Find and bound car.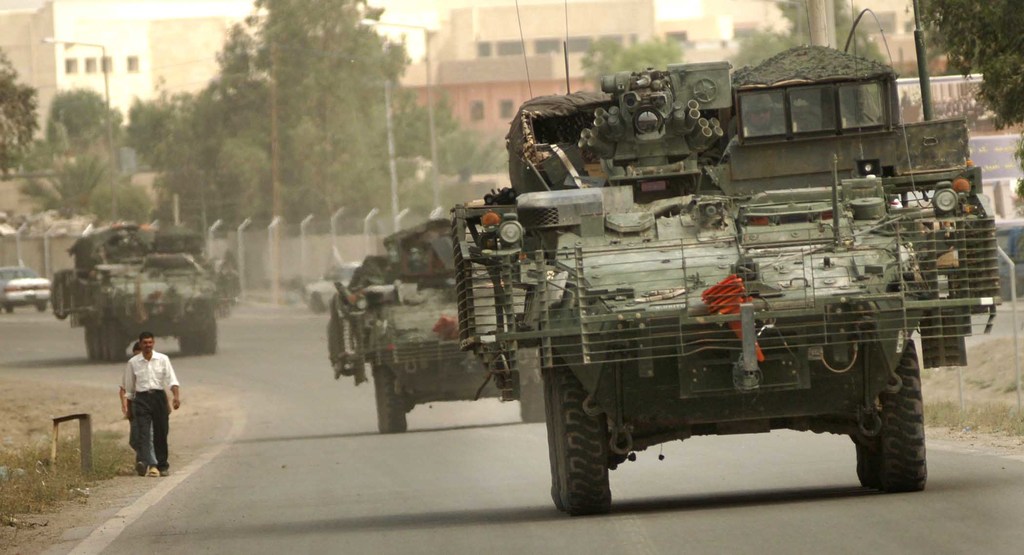
Bound: <bbox>305, 261, 364, 312</bbox>.
